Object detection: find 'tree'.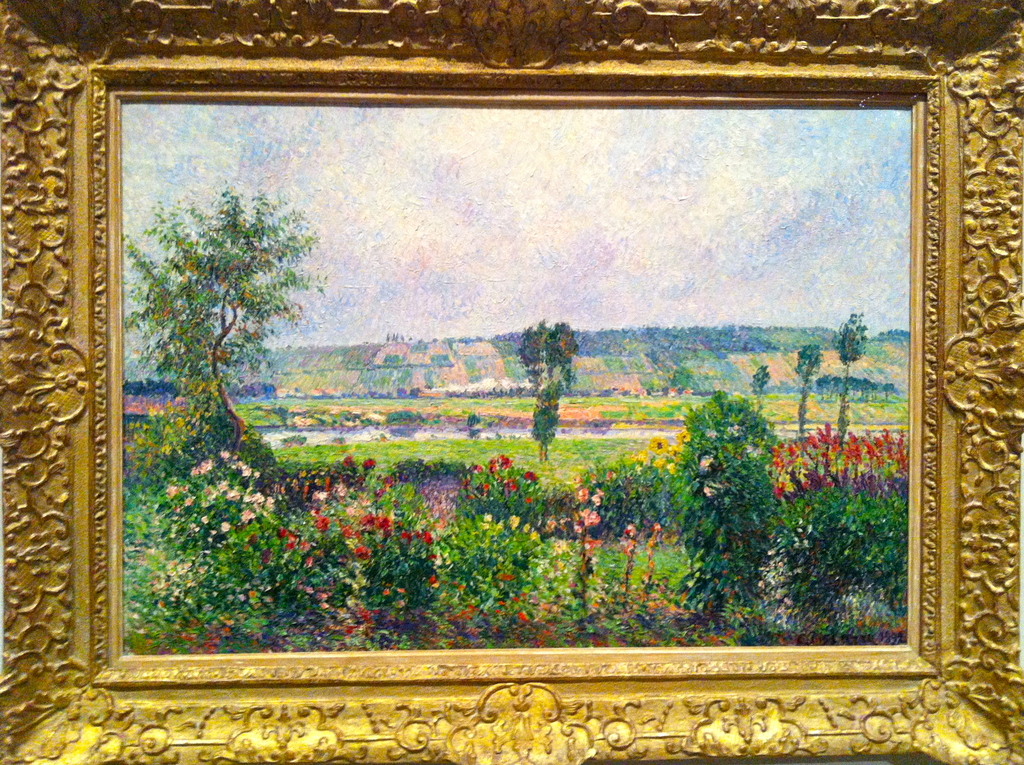
<box>518,319,584,461</box>.
